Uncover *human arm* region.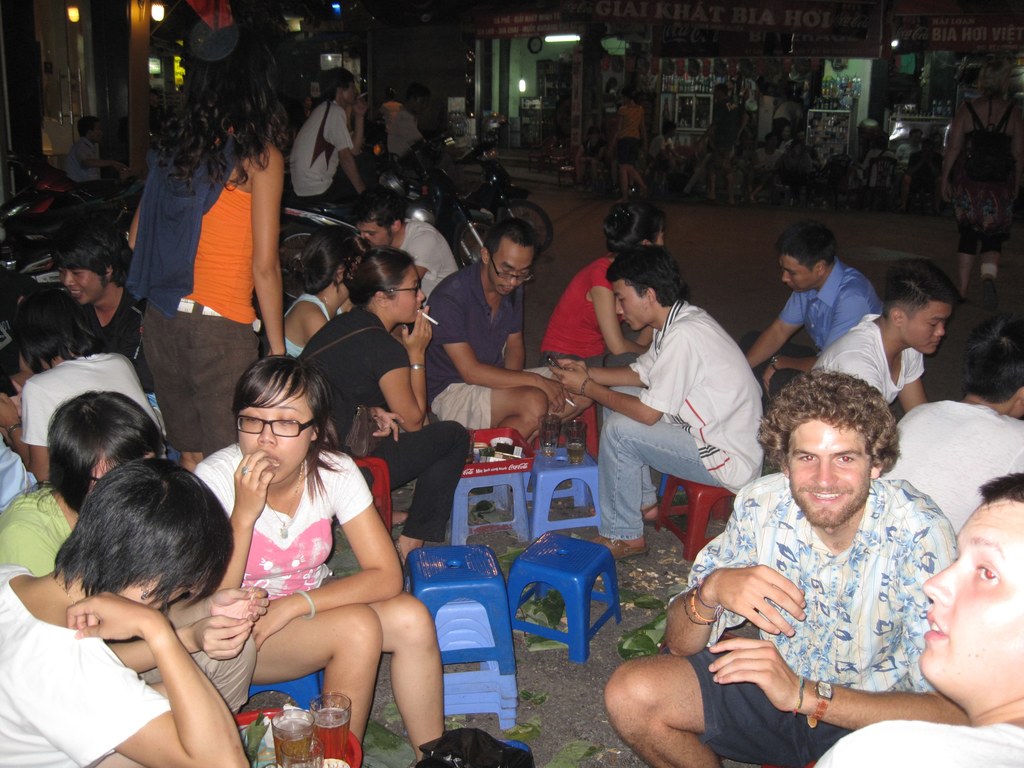
Uncovered: rect(763, 349, 813, 394).
